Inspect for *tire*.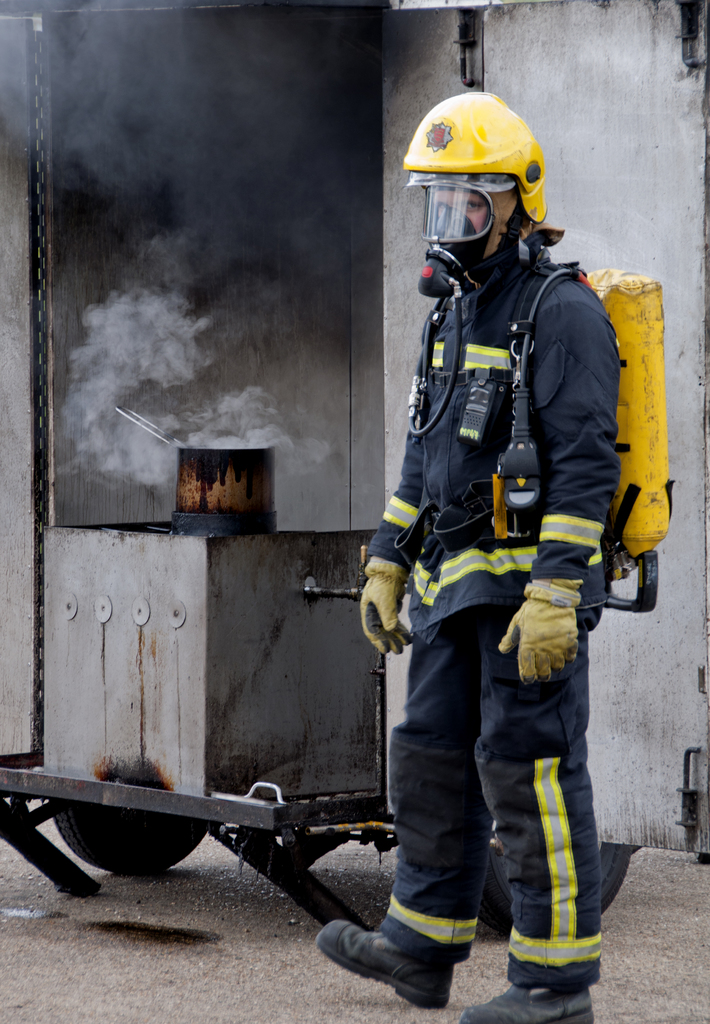
Inspection: (x1=42, y1=796, x2=213, y2=879).
